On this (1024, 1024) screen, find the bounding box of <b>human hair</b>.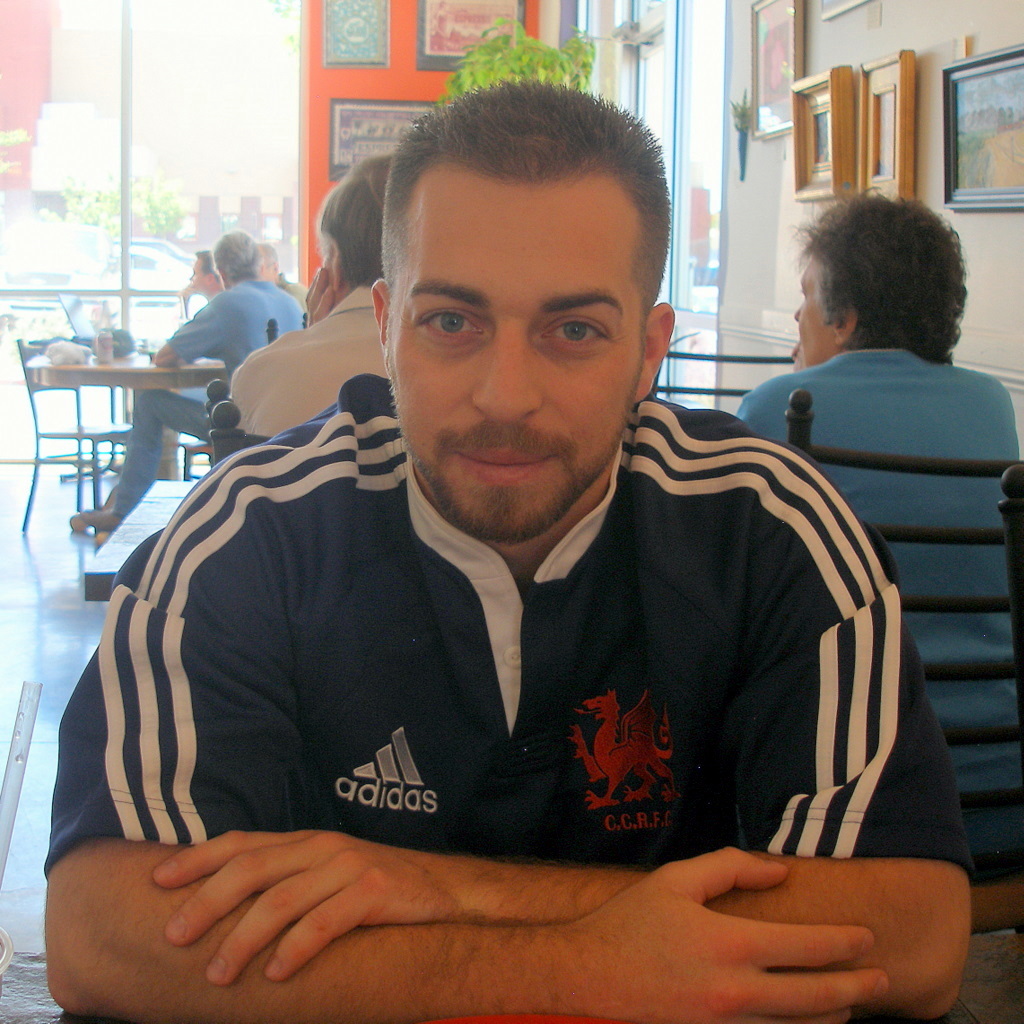
Bounding box: [382, 70, 674, 347].
